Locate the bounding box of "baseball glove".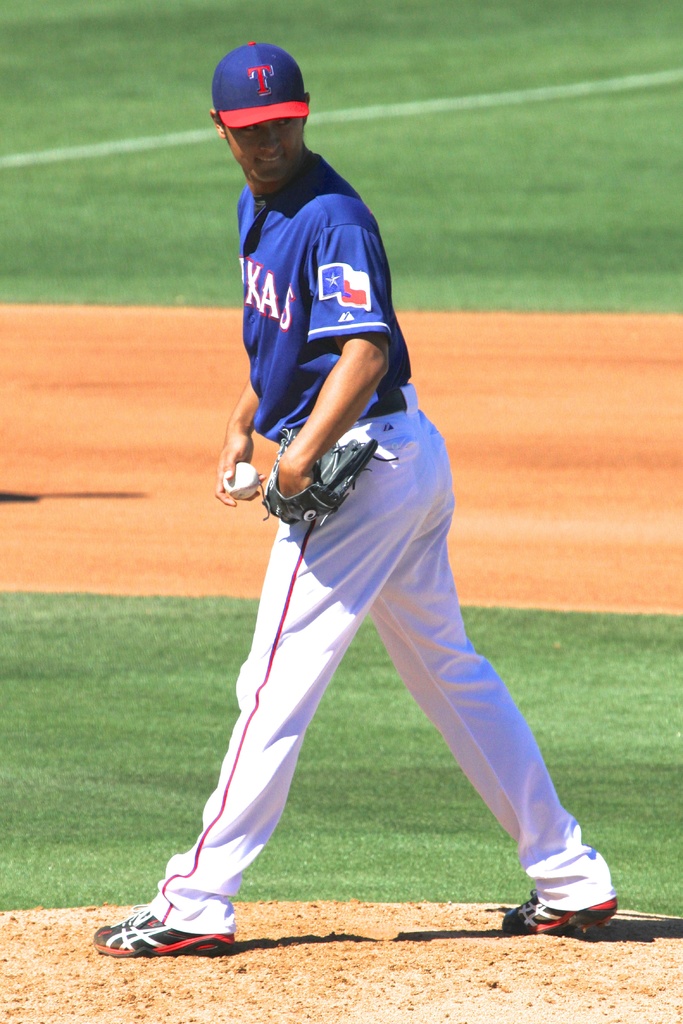
Bounding box: [left=264, top=421, right=399, bottom=524].
